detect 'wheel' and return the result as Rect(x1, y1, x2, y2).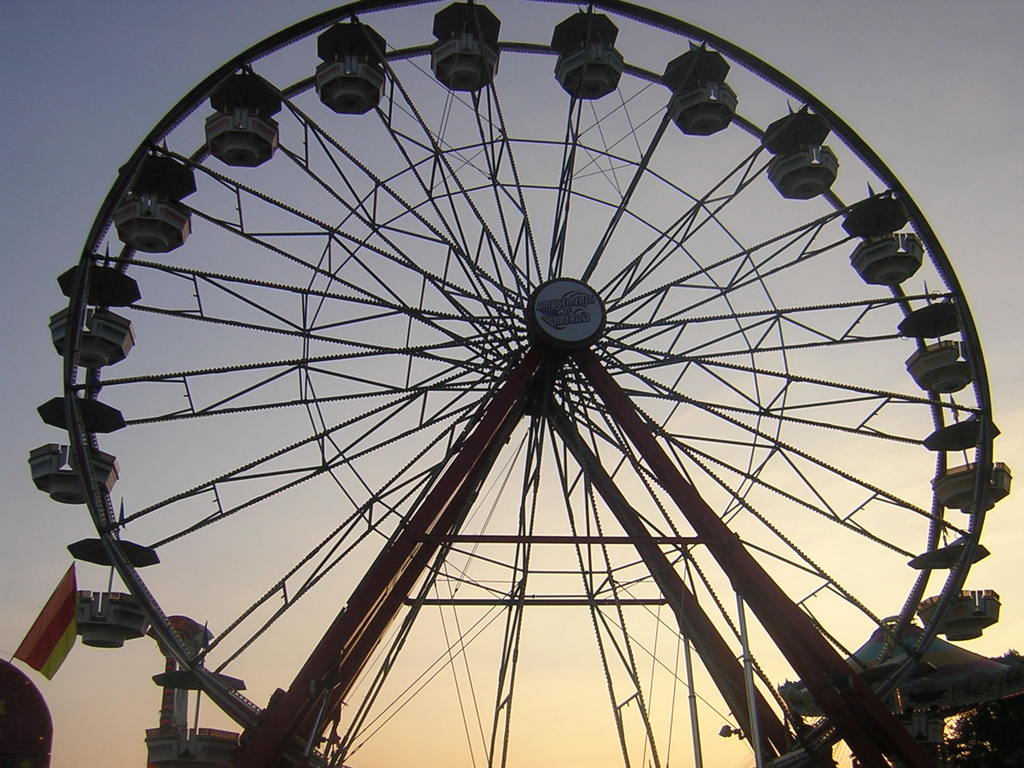
Rect(48, 21, 984, 753).
